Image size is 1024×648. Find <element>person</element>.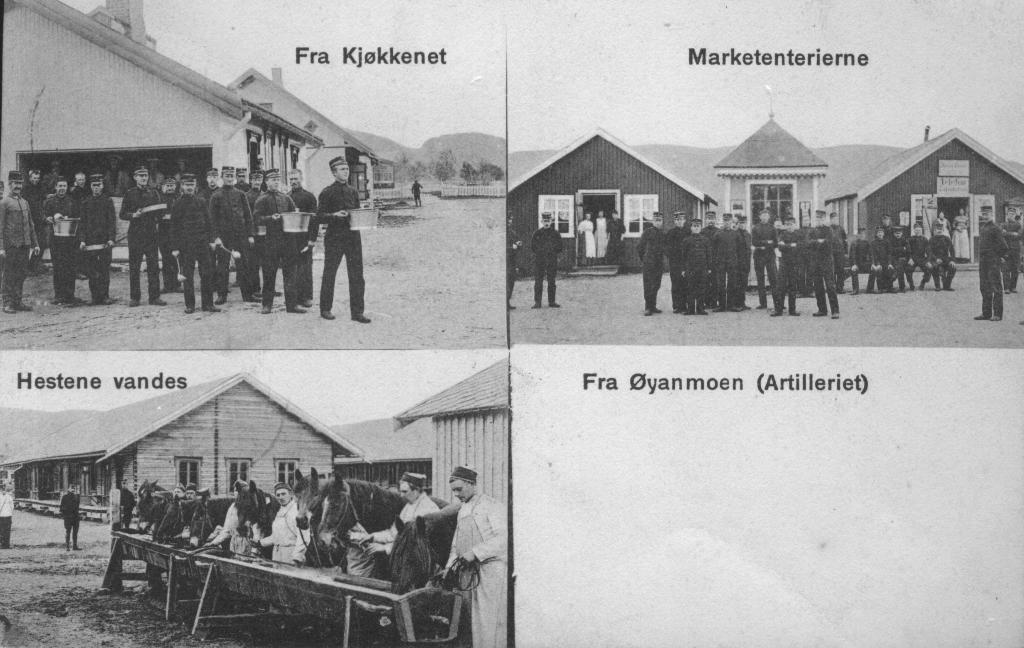
select_region(925, 224, 957, 281).
